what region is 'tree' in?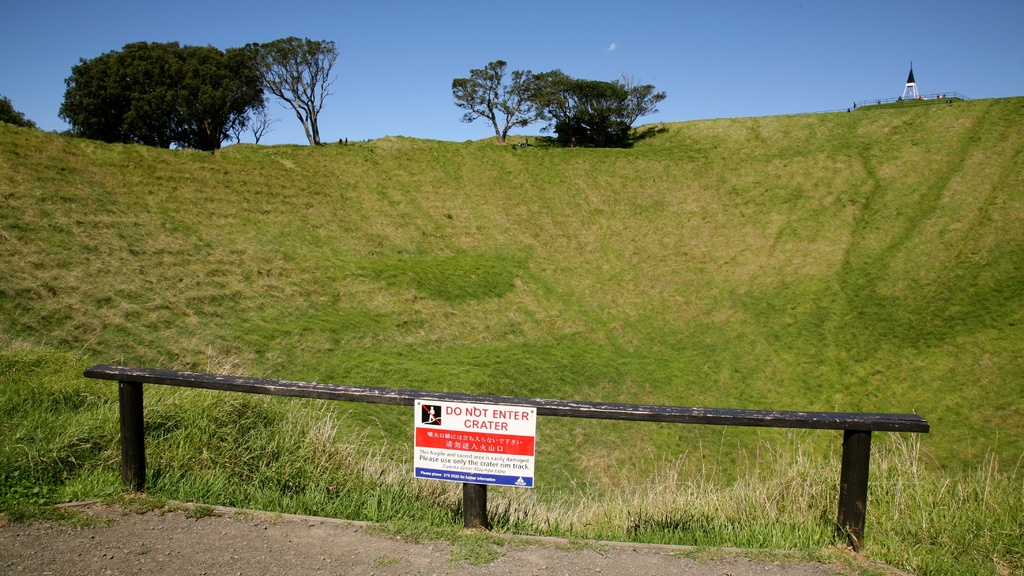
BBox(180, 30, 253, 167).
